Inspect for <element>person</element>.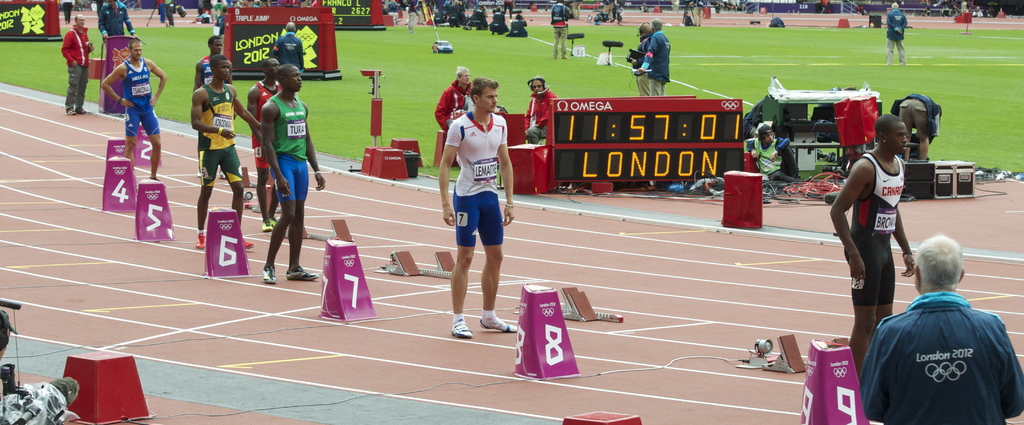
Inspection: pyautogui.locateOnScreen(634, 21, 676, 96).
